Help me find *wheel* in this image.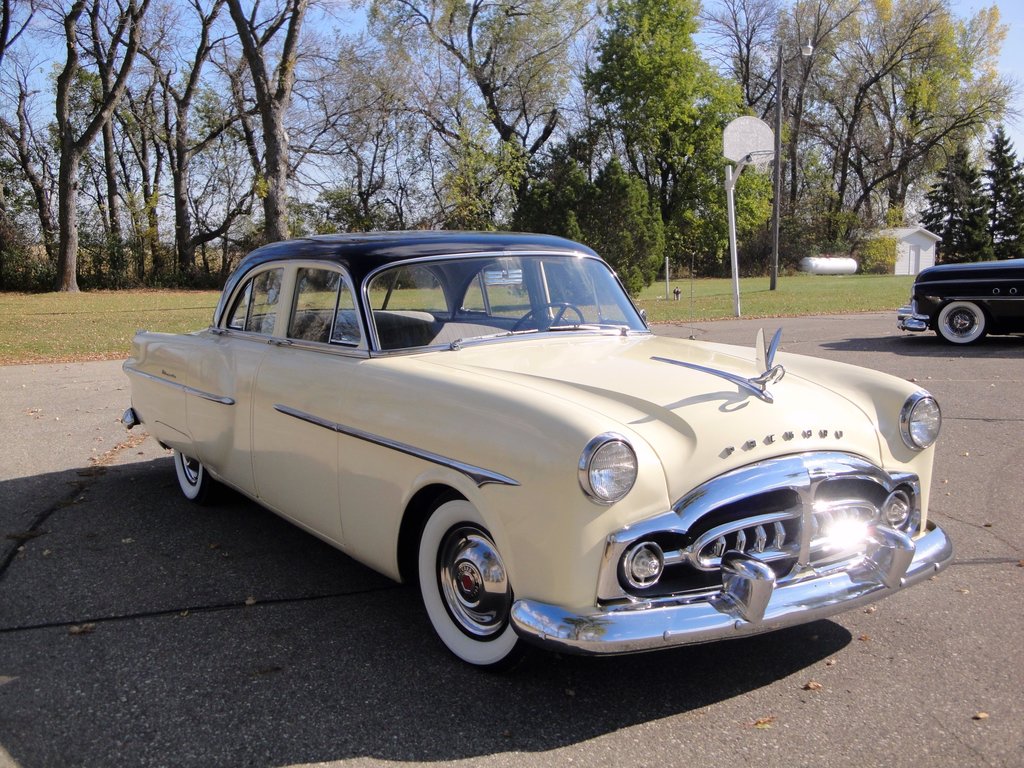
Found it: x1=417 y1=520 x2=514 y2=656.
